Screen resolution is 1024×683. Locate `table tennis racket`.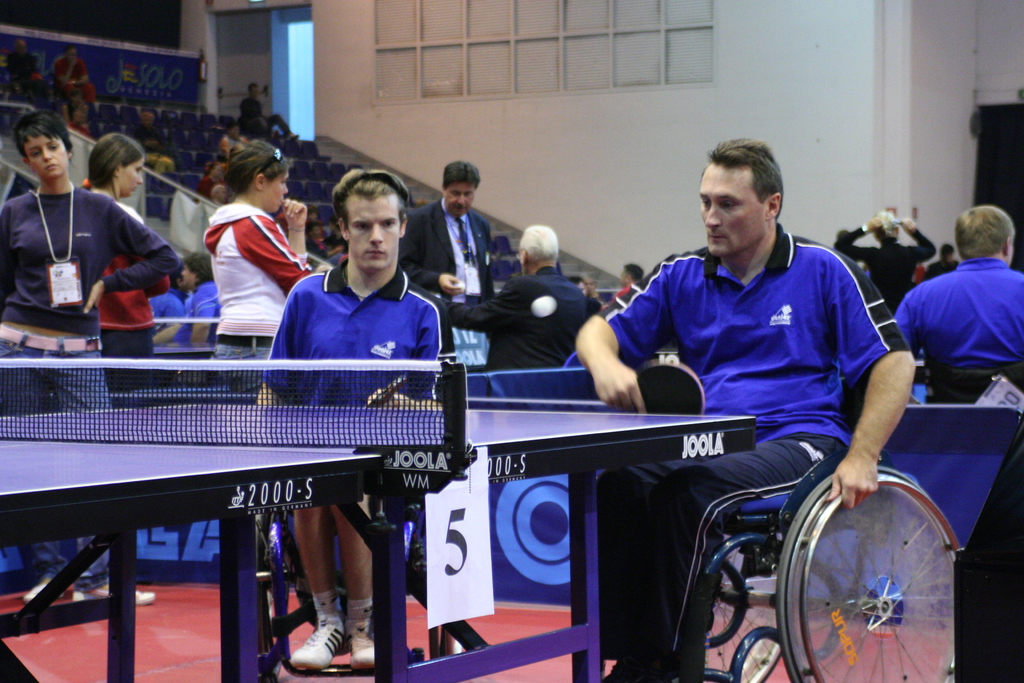
region(360, 372, 406, 408).
